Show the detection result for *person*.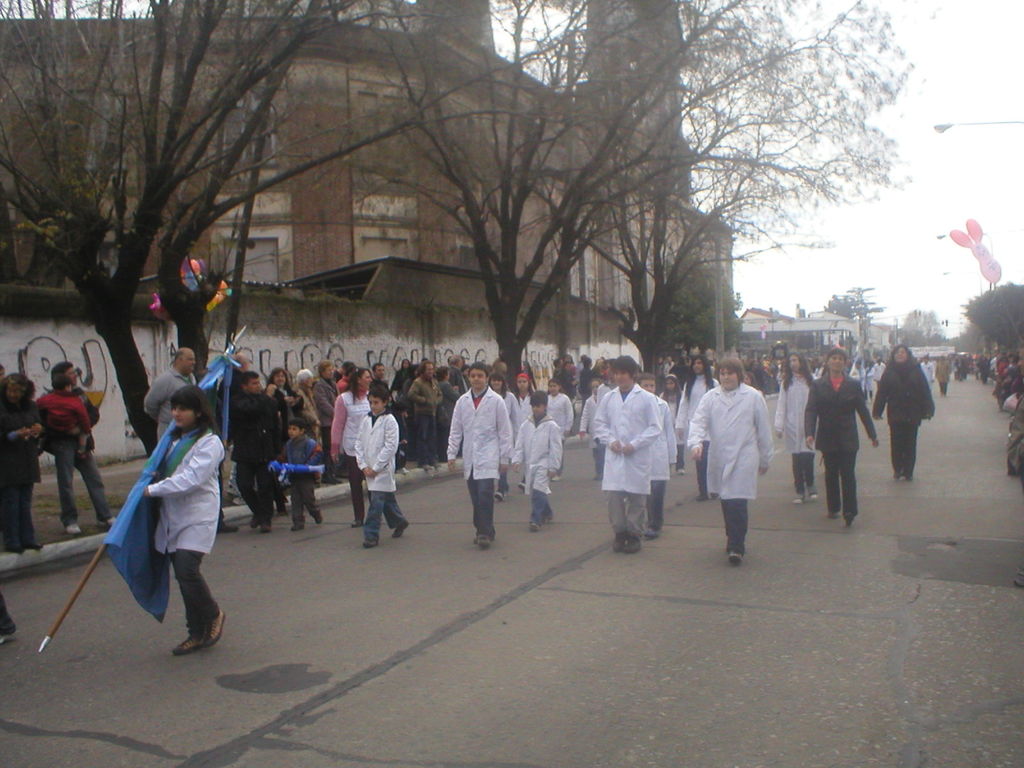
bbox(873, 344, 932, 479).
